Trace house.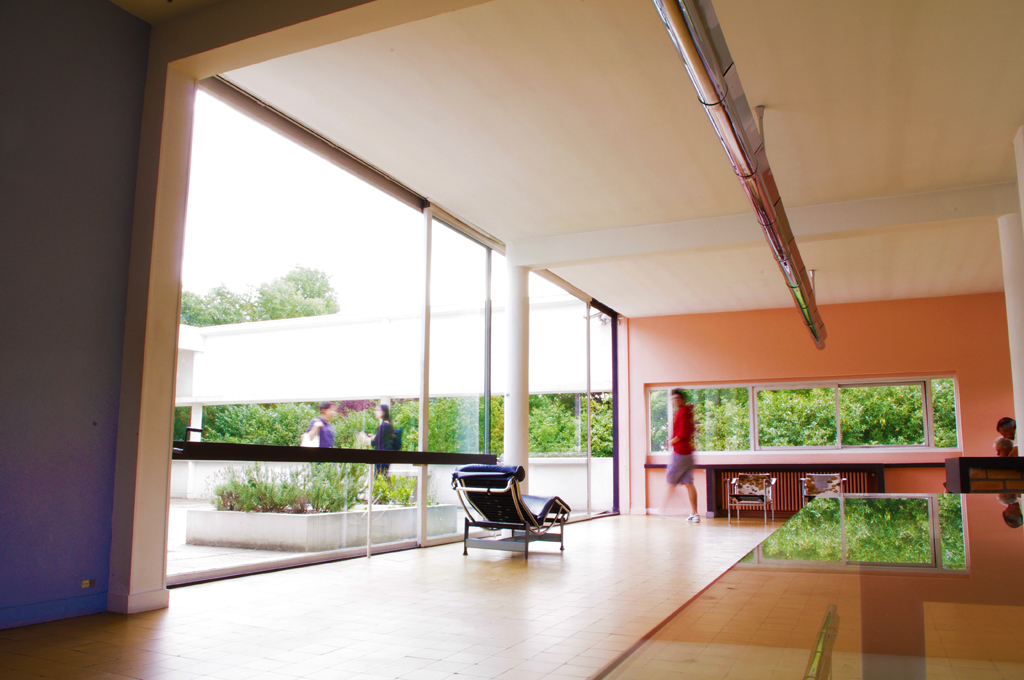
Traced to 0,0,1023,679.
